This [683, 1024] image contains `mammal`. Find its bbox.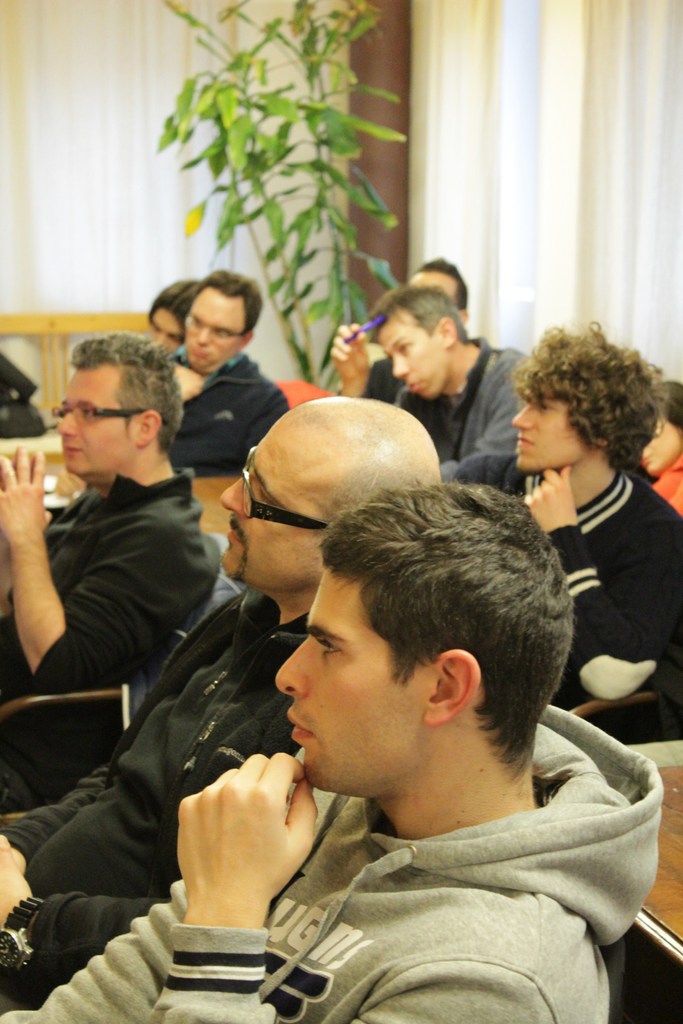
[left=145, top=277, right=199, bottom=352].
